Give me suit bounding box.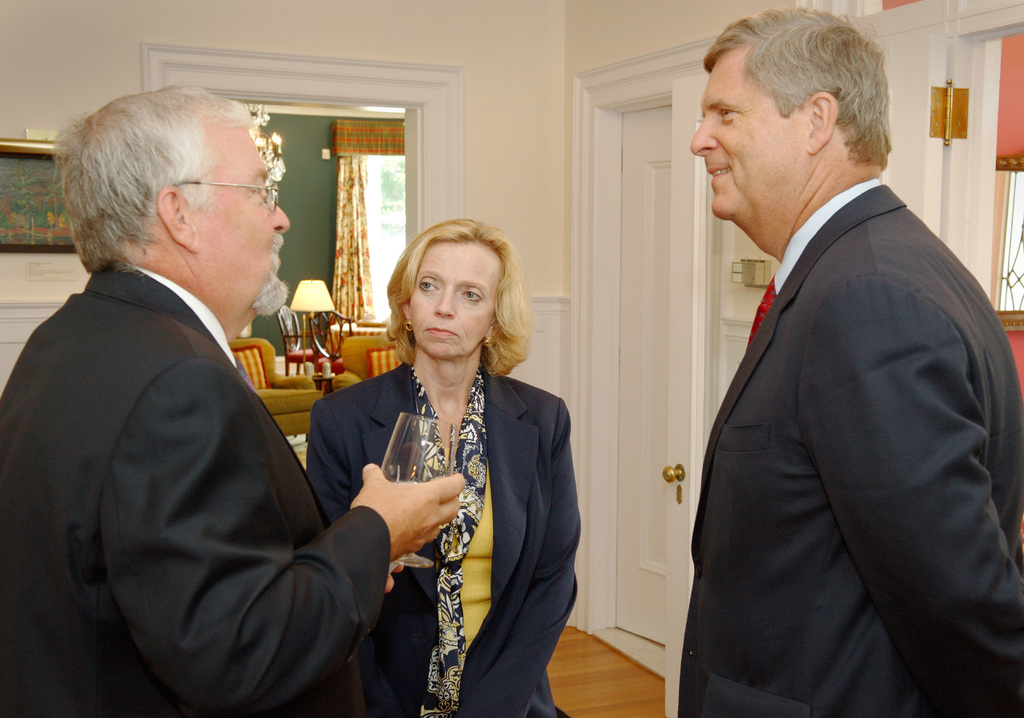
Rect(0, 259, 392, 717).
